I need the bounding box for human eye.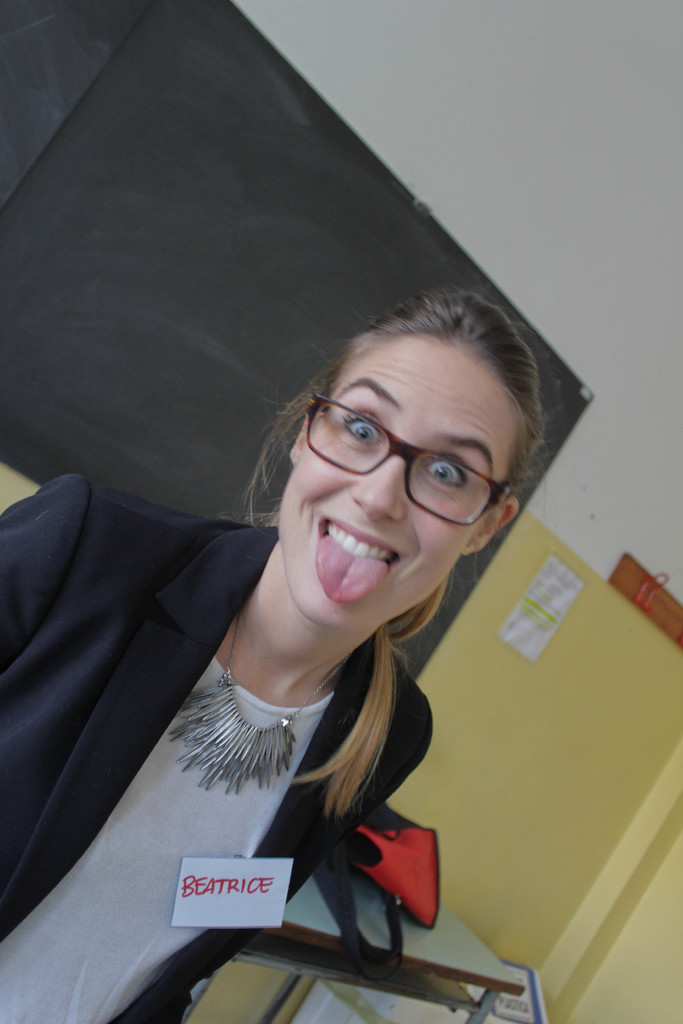
Here it is: crop(339, 410, 386, 458).
